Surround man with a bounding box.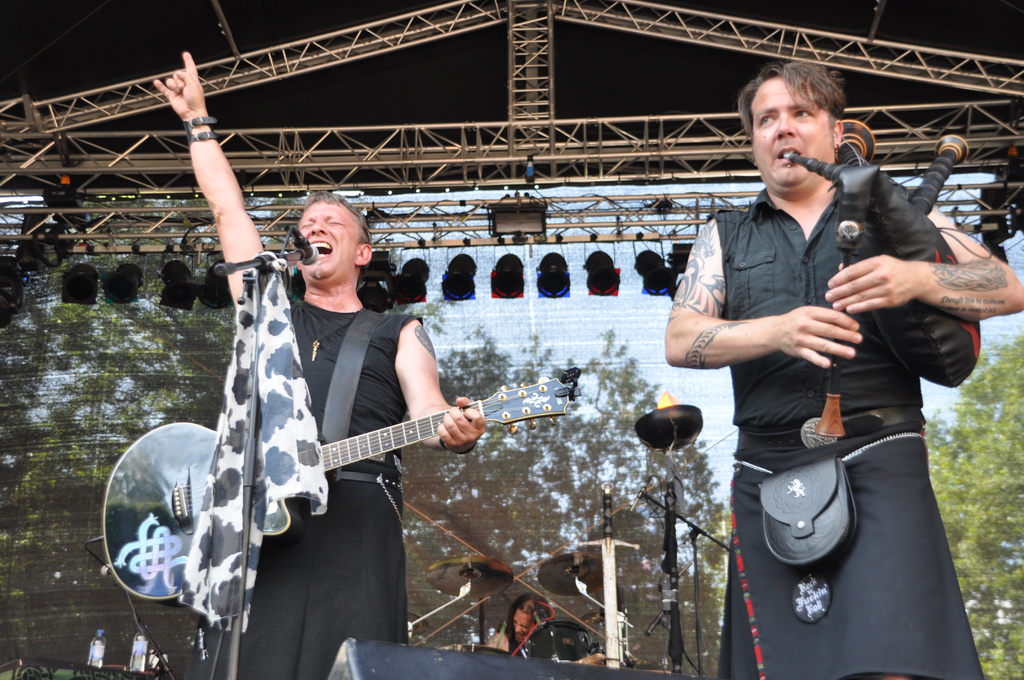
<region>483, 588, 607, 661</region>.
